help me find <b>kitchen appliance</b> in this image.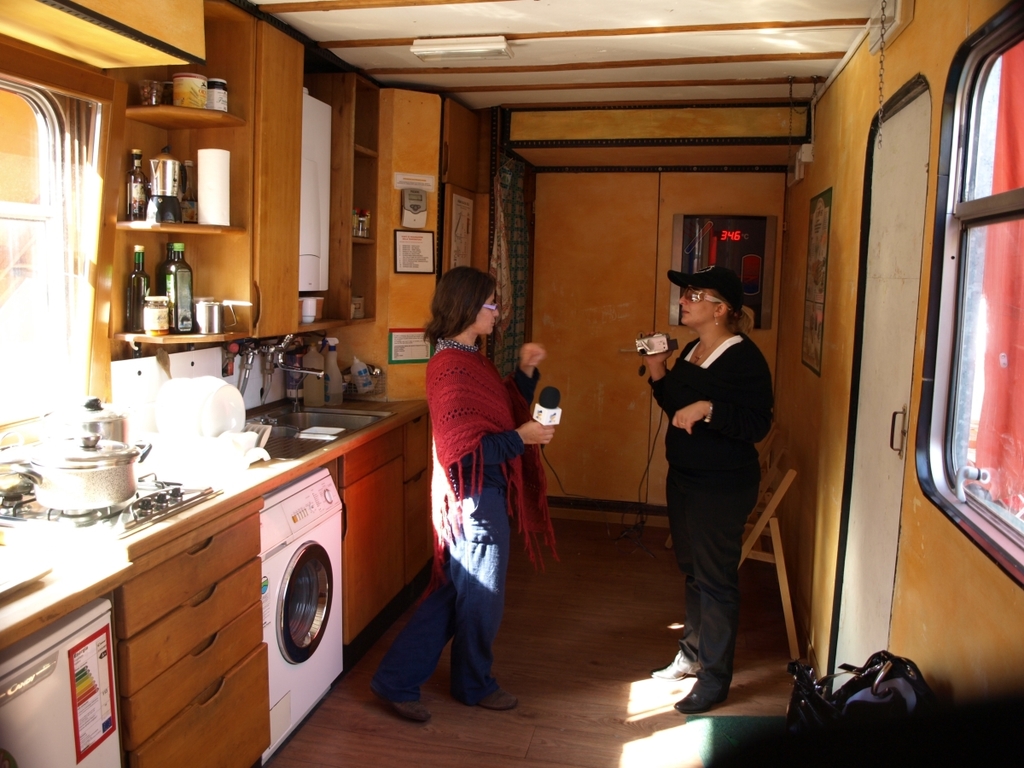
Found it: [0, 598, 125, 767].
